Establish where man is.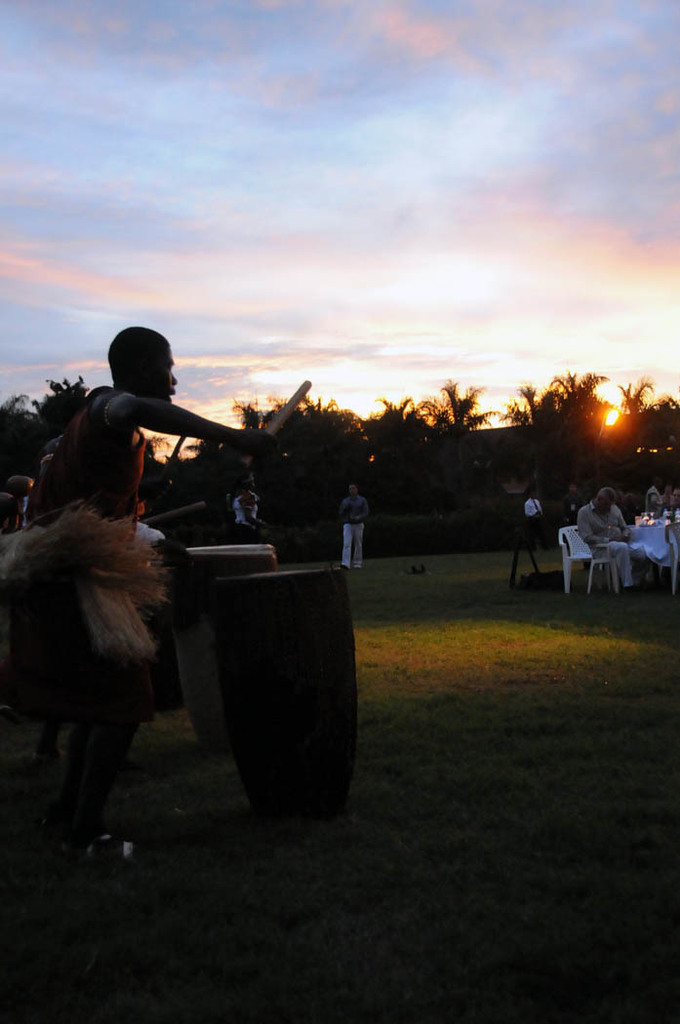
Established at l=337, t=482, r=370, b=577.
